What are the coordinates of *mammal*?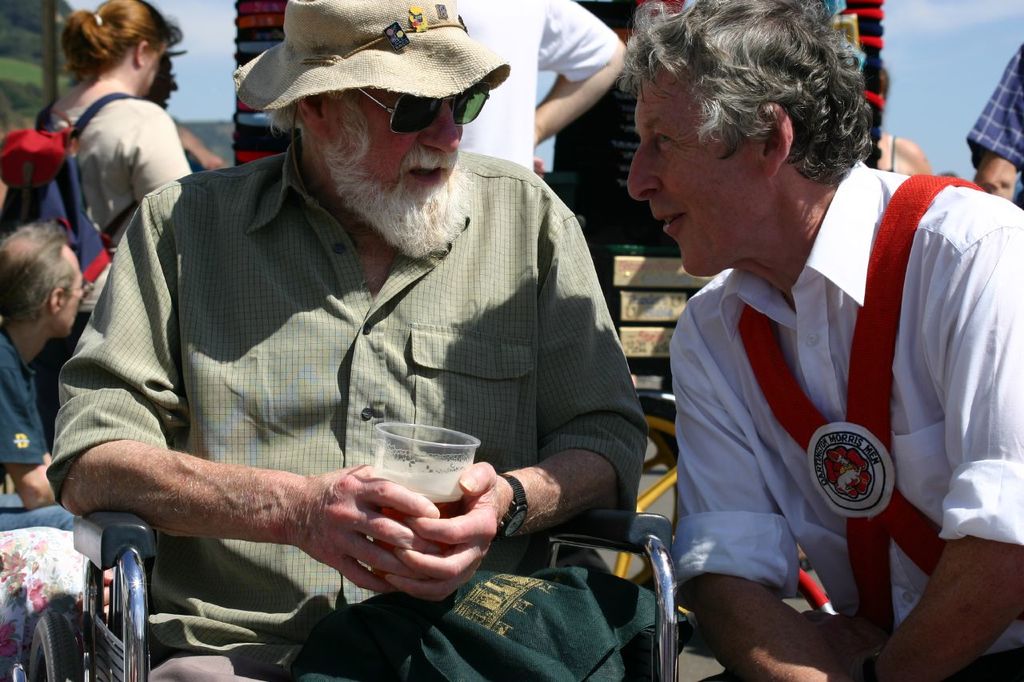
l=0, t=217, r=86, b=533.
